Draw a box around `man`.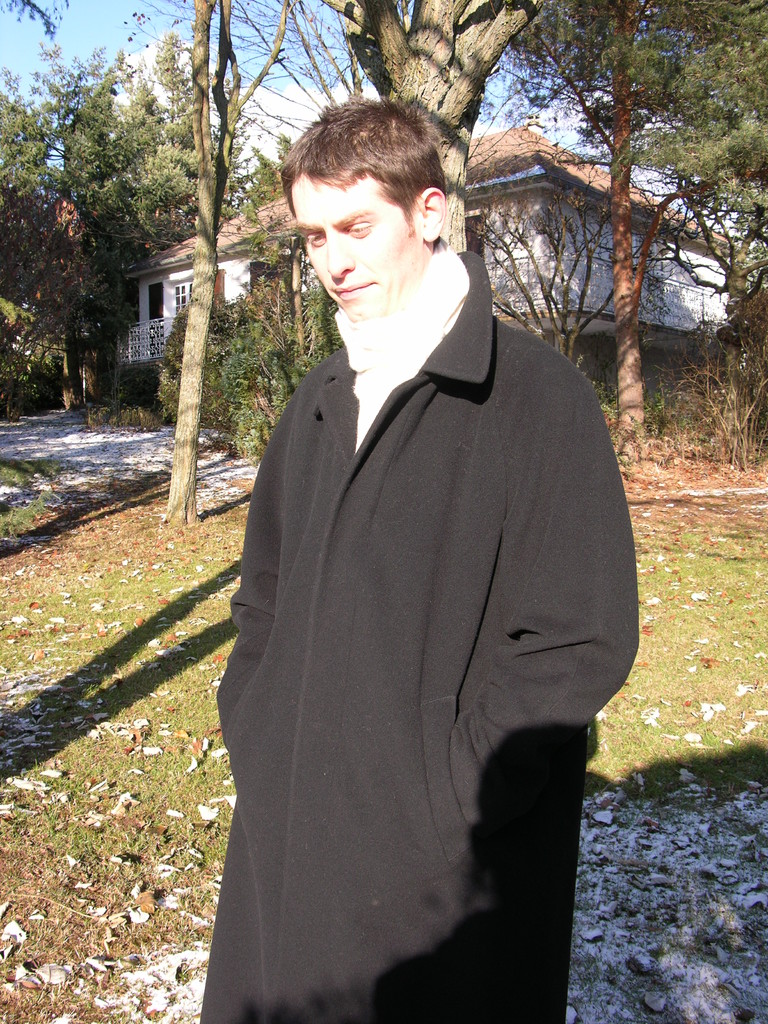
188,77,644,1000.
